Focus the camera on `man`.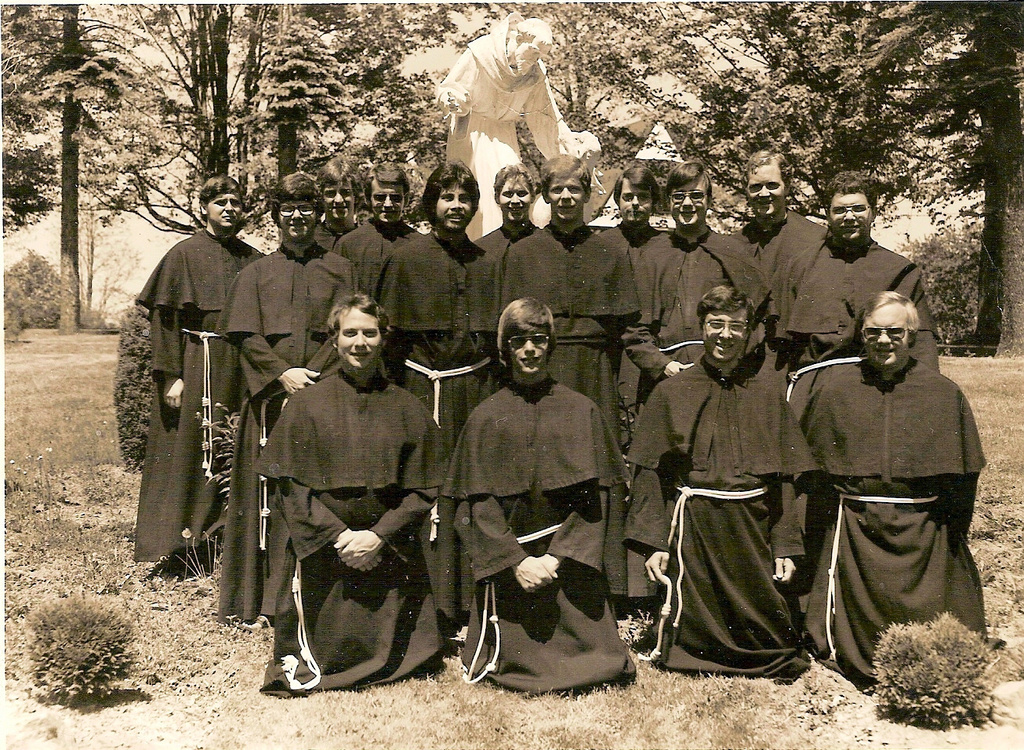
Focus region: region(480, 160, 544, 256).
